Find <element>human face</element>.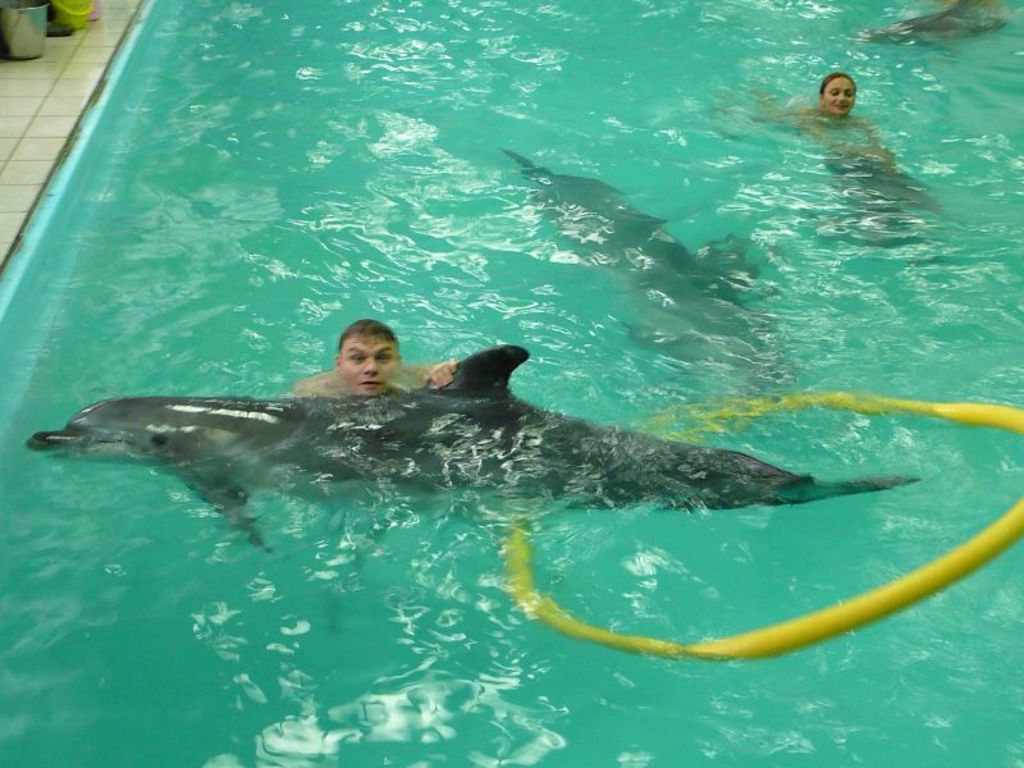
822/77/856/116.
